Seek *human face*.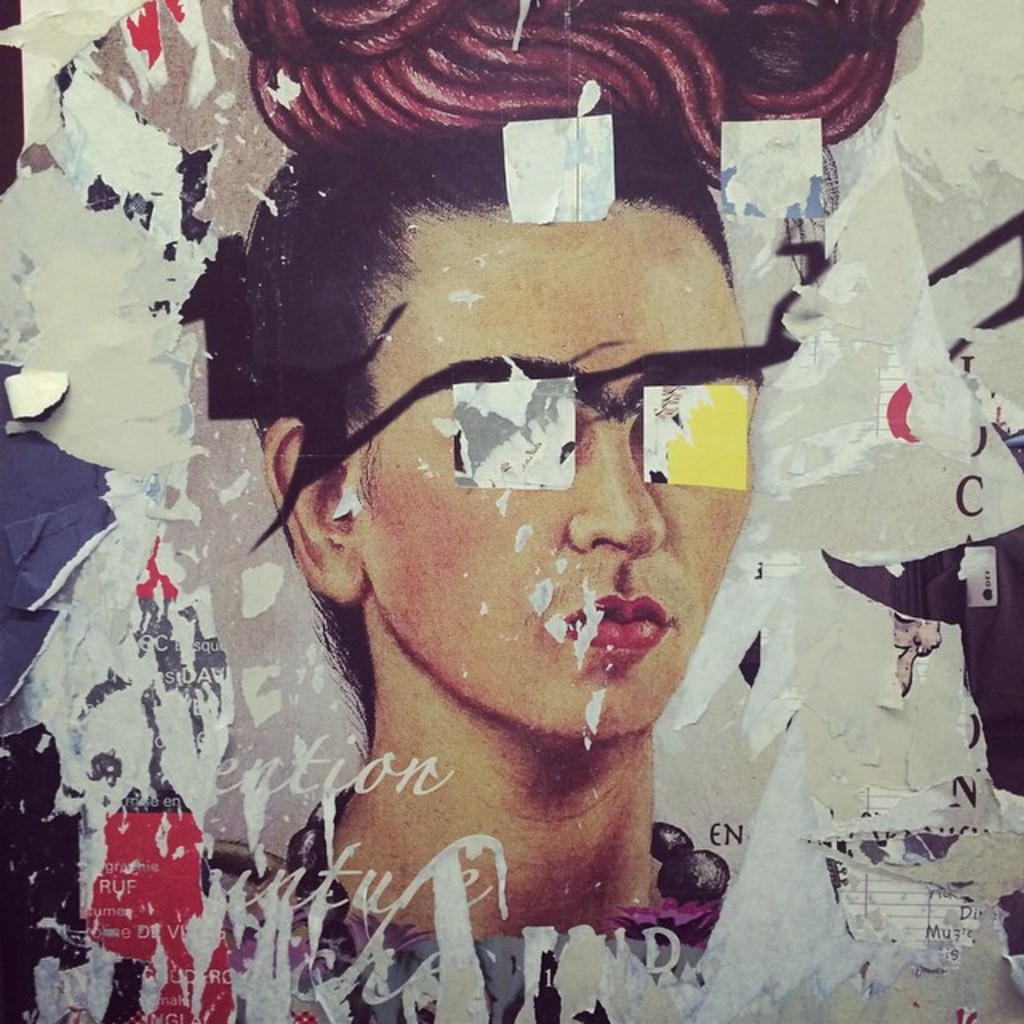
left=347, top=198, right=754, bottom=738.
